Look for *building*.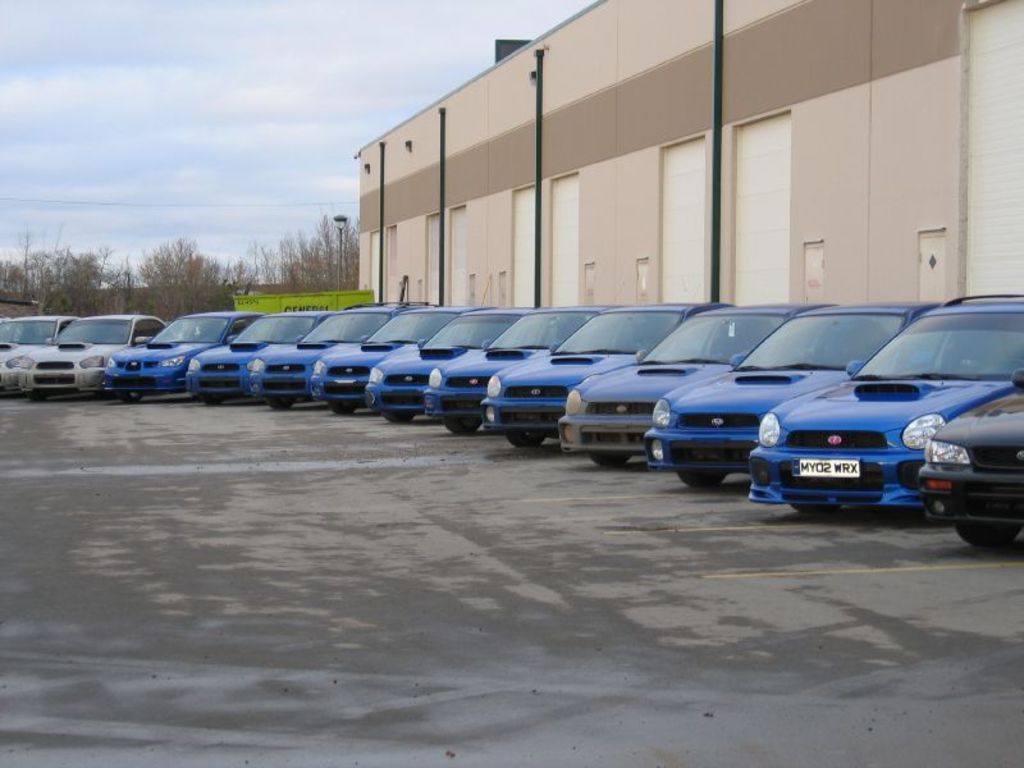
Found: <bbox>361, 0, 1023, 314</bbox>.
